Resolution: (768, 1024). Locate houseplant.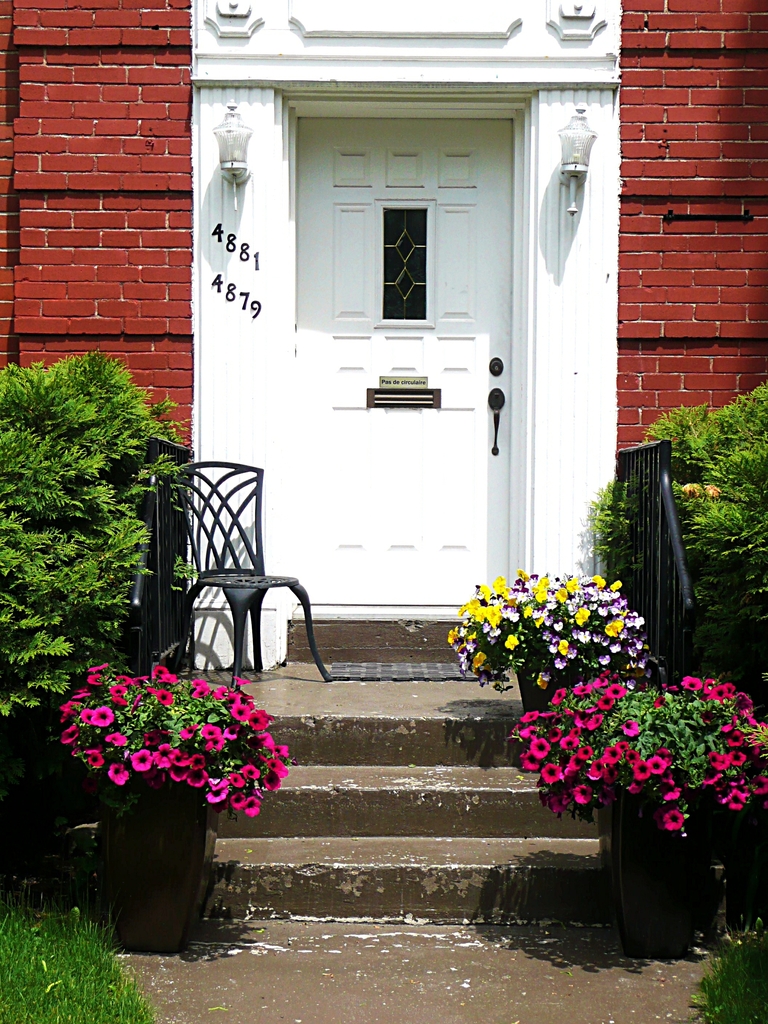
(506,665,767,948).
